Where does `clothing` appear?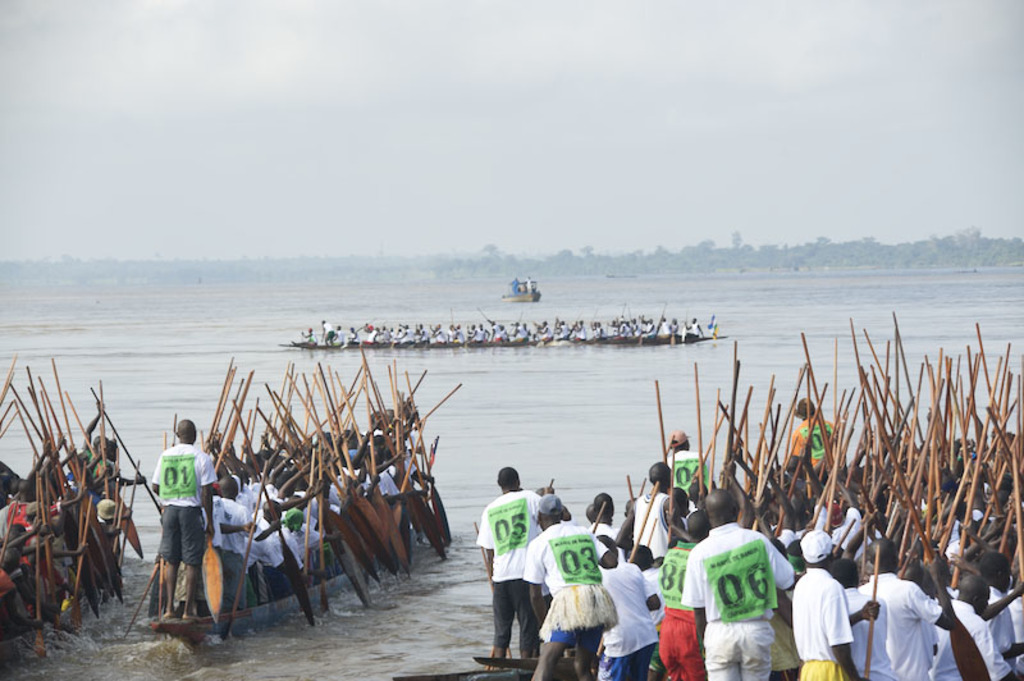
Appears at x1=1010 y1=594 x2=1023 y2=653.
